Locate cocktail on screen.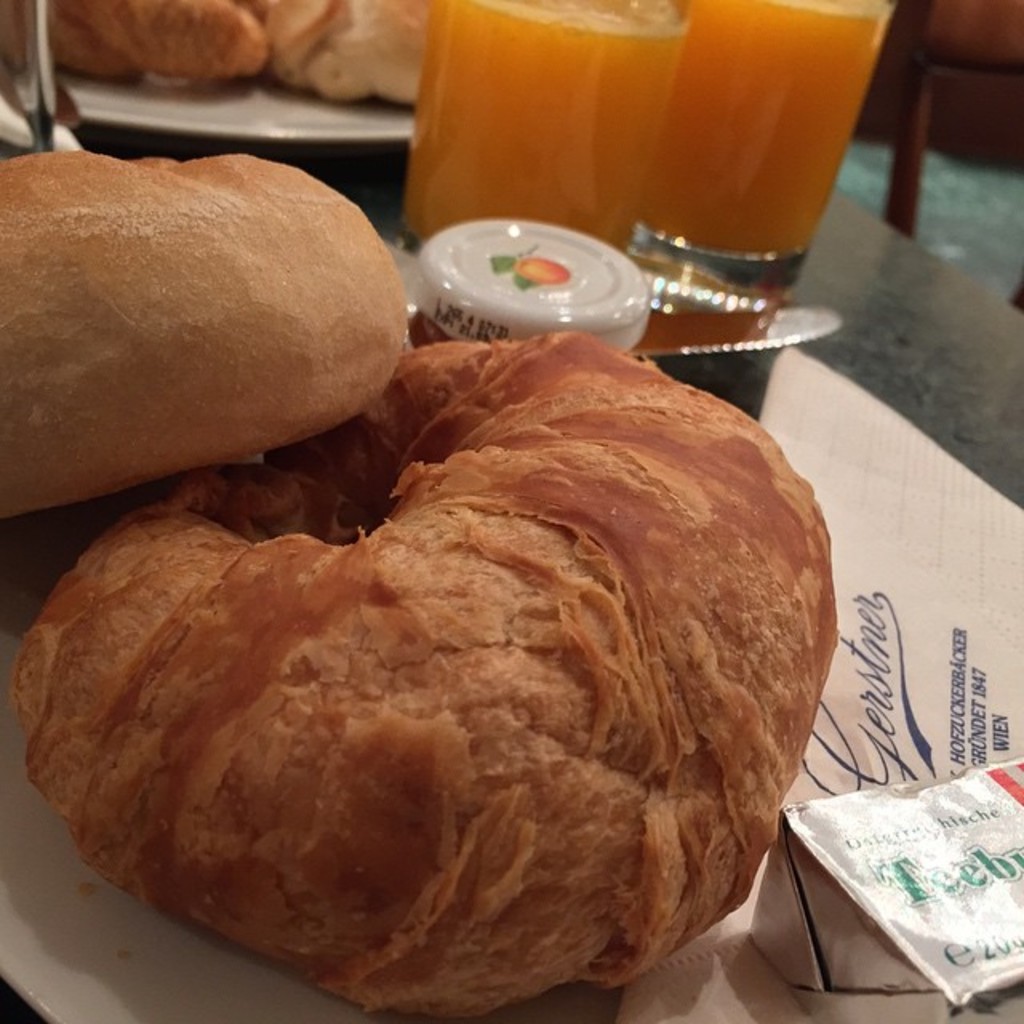
On screen at Rect(610, 0, 898, 314).
